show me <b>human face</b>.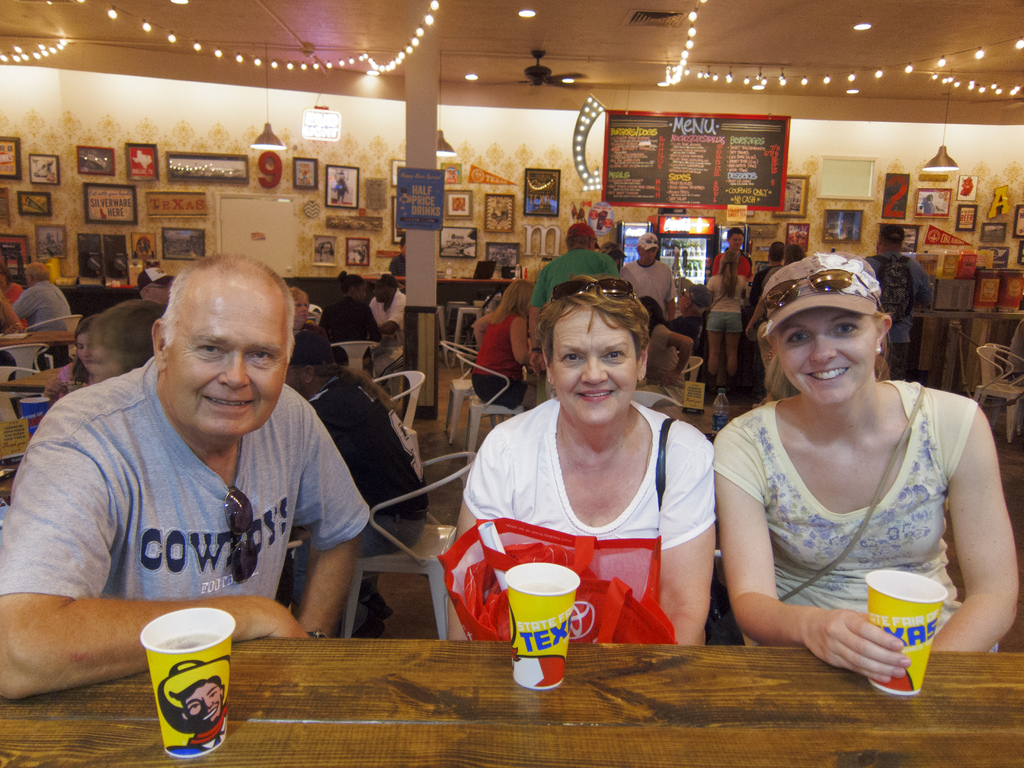
<b>human face</b> is here: x1=324 y1=243 x2=330 y2=254.
